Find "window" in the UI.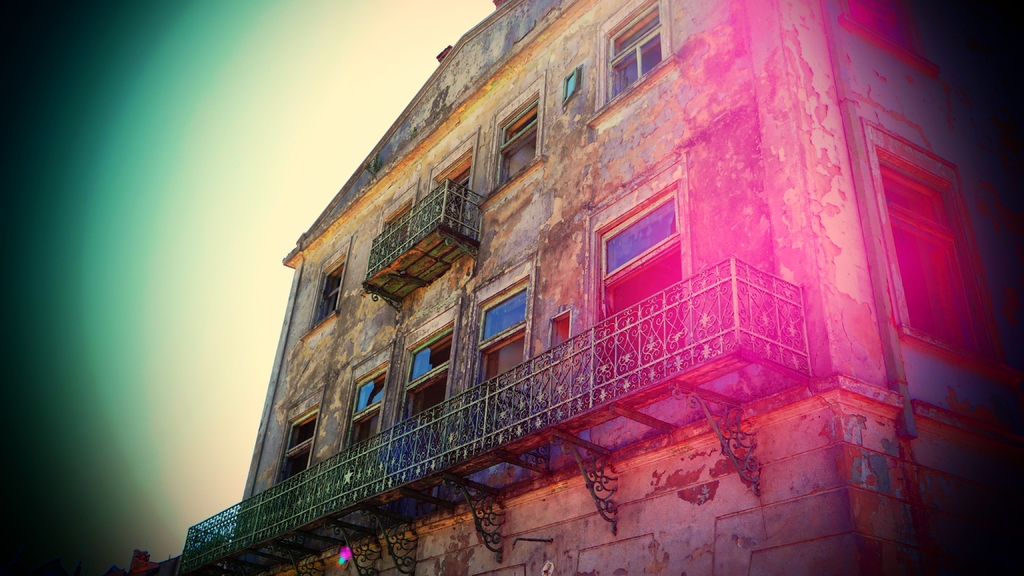
UI element at box=[269, 386, 322, 518].
